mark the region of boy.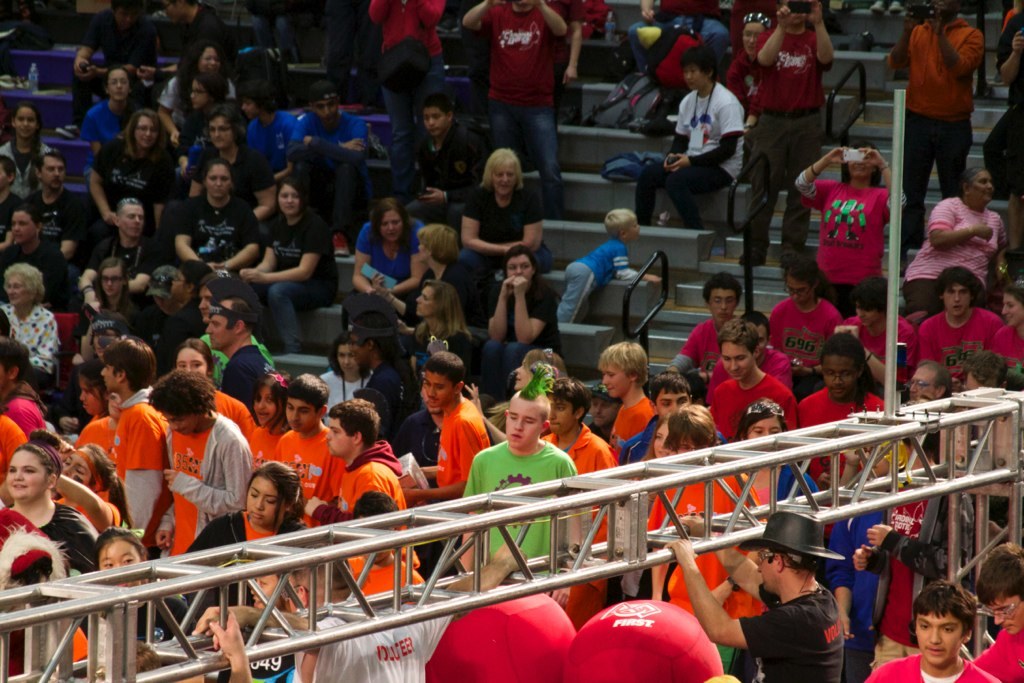
Region: {"left": 797, "top": 332, "right": 876, "bottom": 424}.
